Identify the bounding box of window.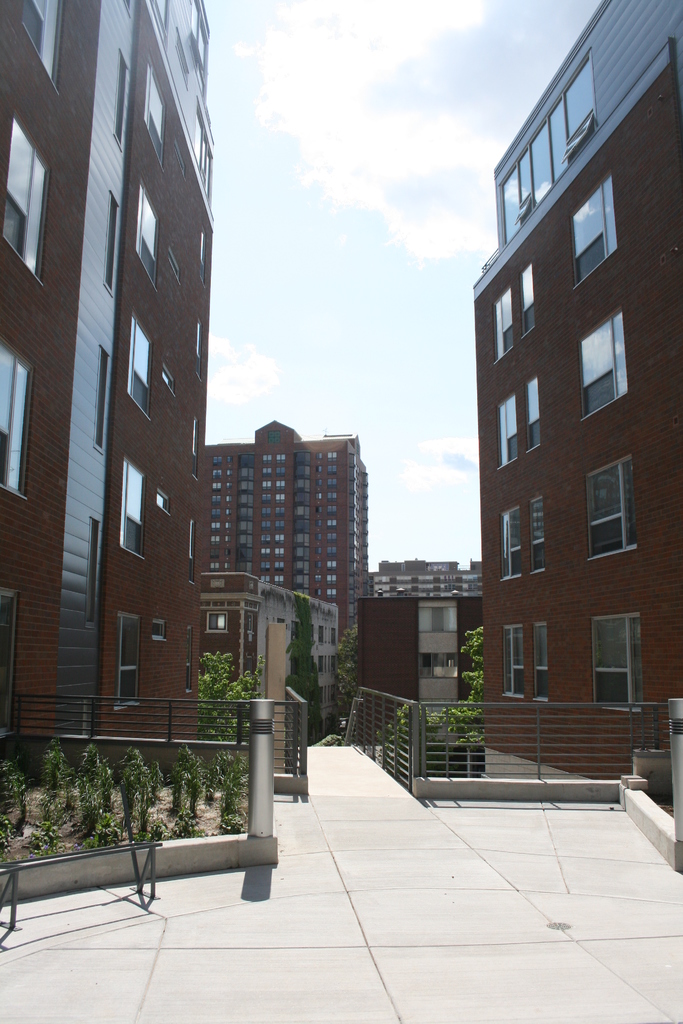
Rect(263, 479, 273, 490).
